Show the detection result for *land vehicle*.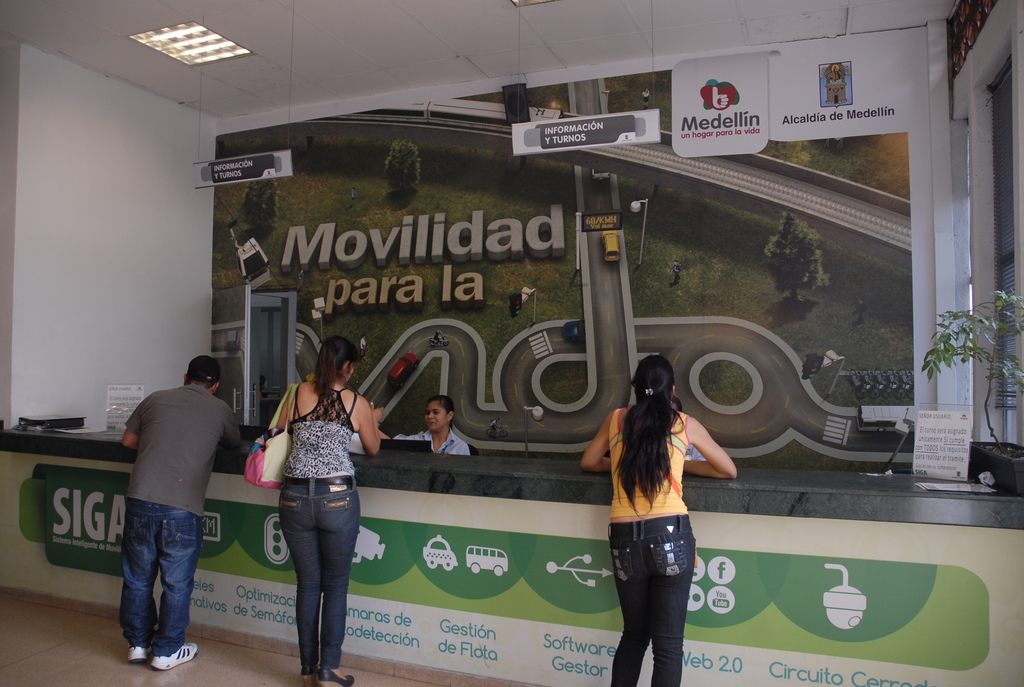
563:320:585:342.
